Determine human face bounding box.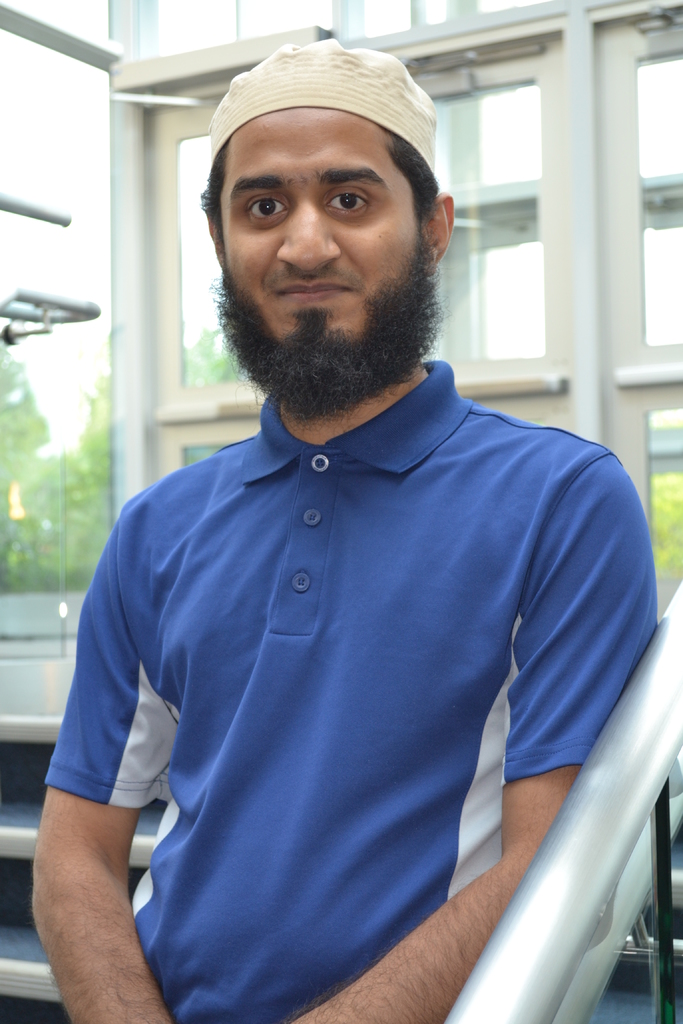
Determined: (216, 106, 419, 335).
